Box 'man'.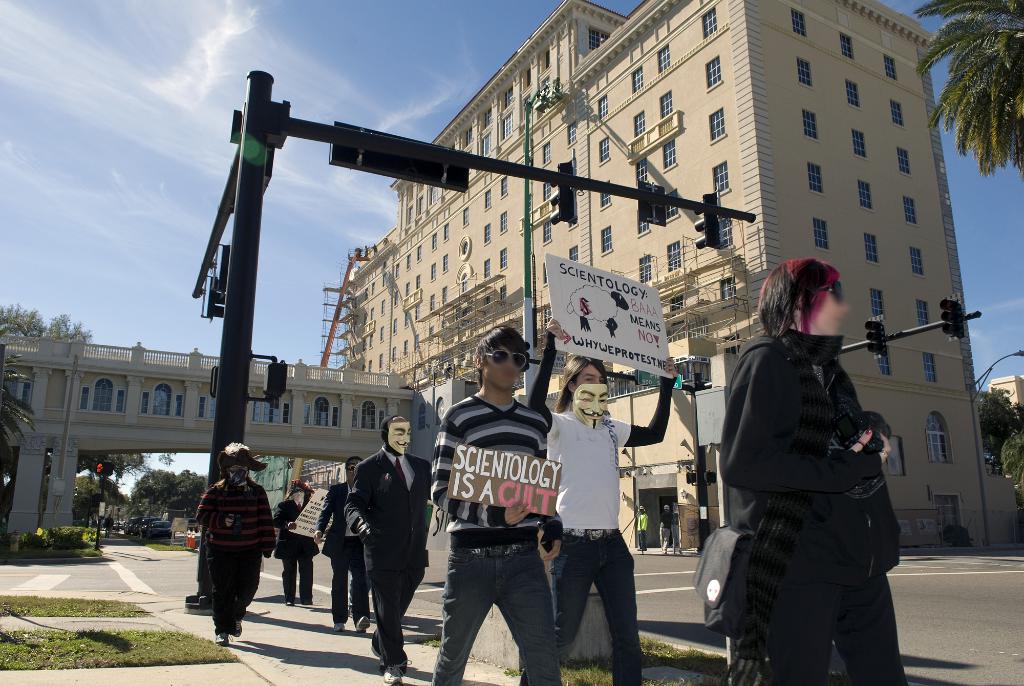
box=[271, 477, 326, 606].
